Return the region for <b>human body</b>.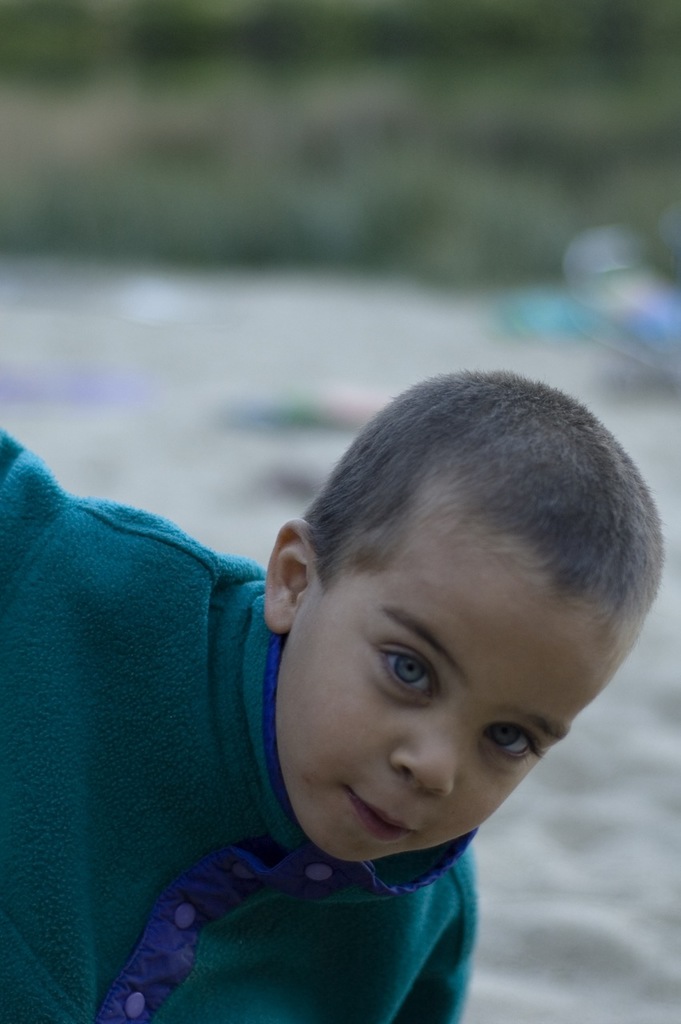
(0, 369, 666, 1023).
